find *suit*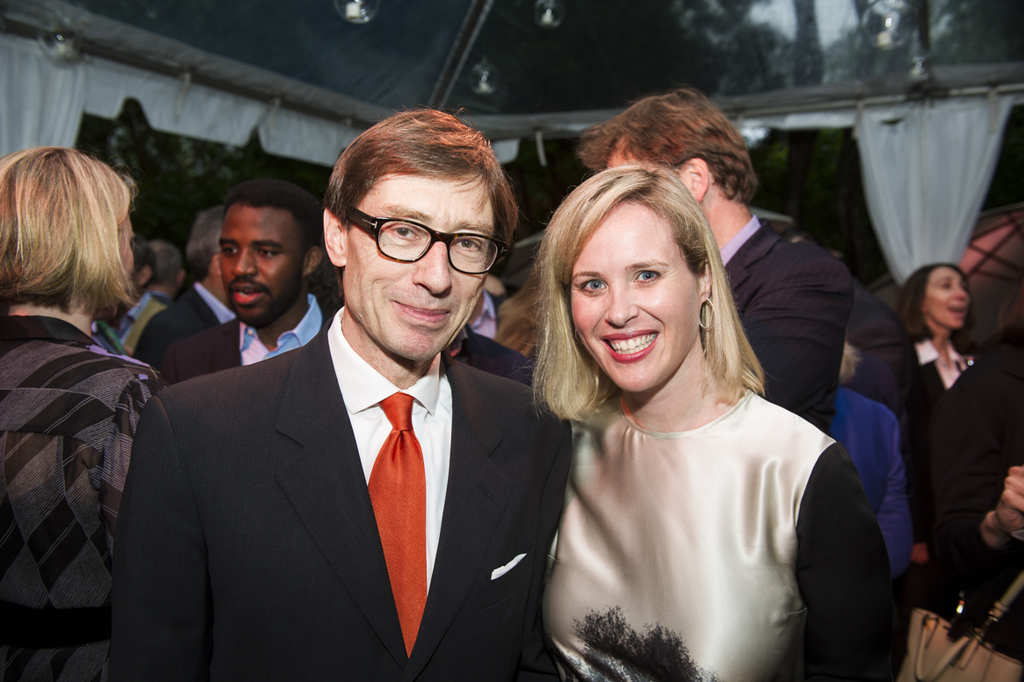
[133,282,236,360]
